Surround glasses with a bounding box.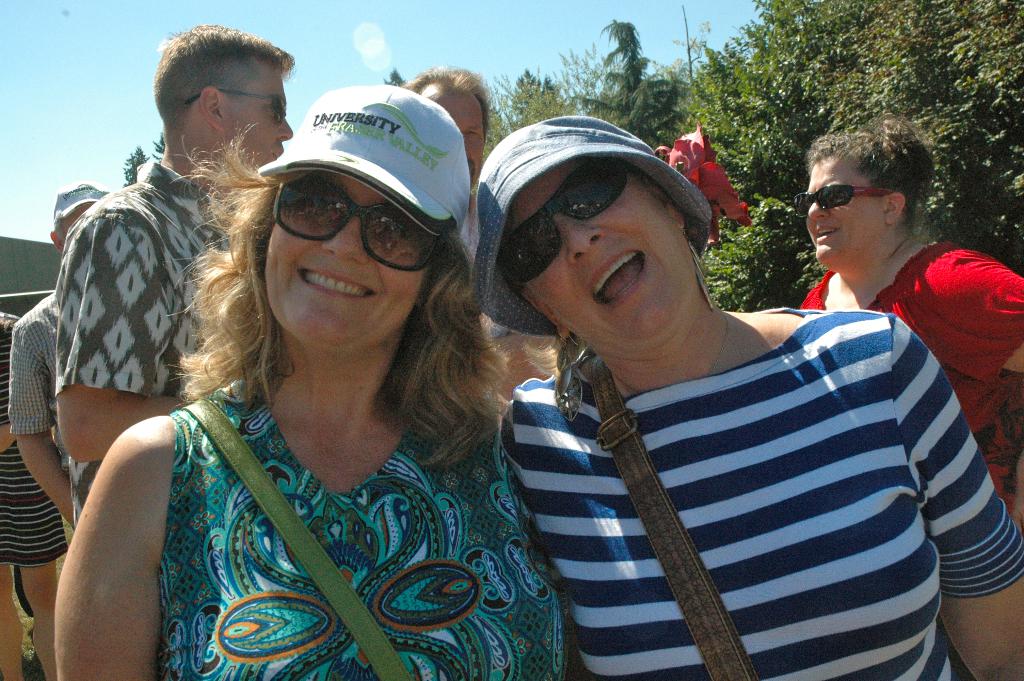
793,182,897,211.
